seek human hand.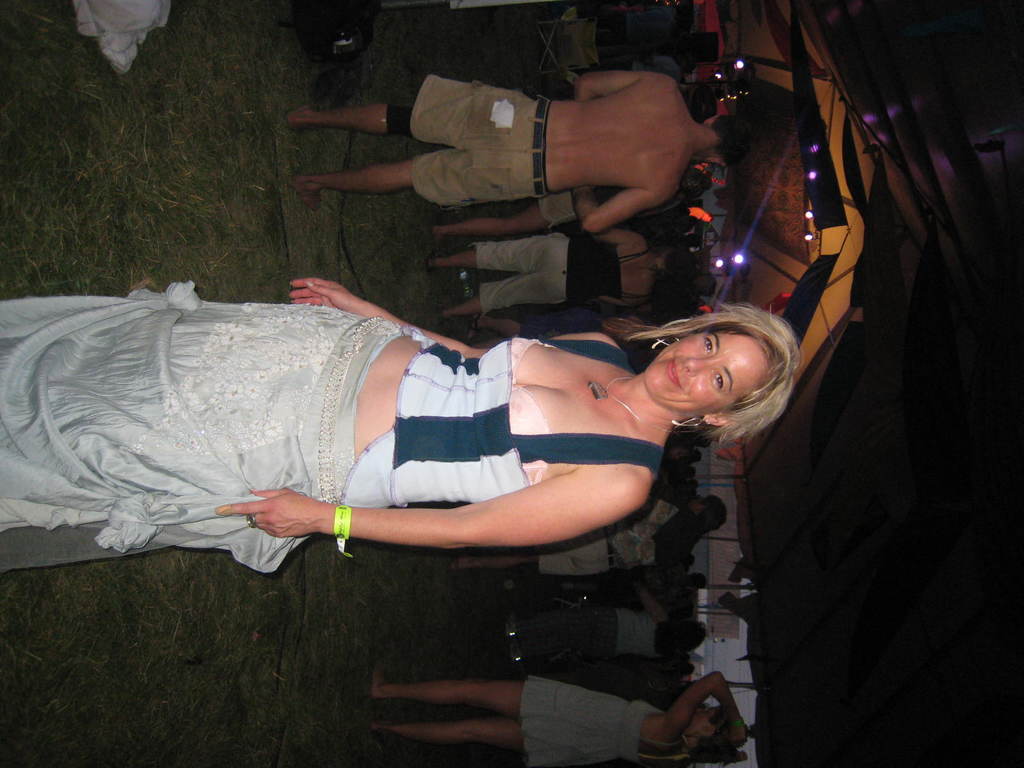
left=728, top=755, right=749, bottom=762.
